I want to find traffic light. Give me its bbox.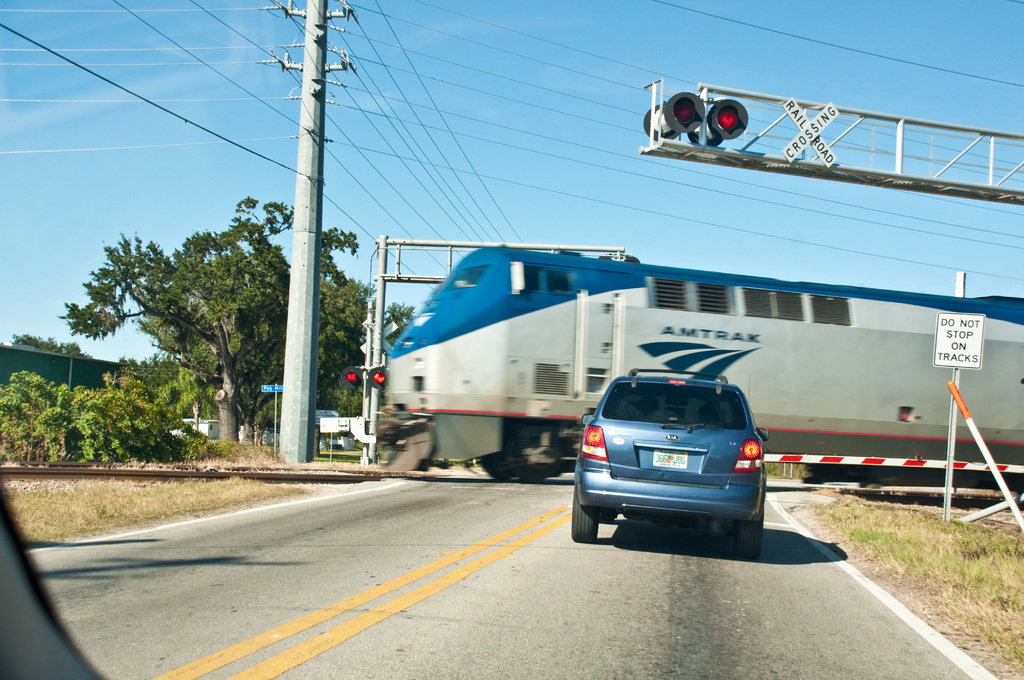
crop(369, 367, 388, 388).
